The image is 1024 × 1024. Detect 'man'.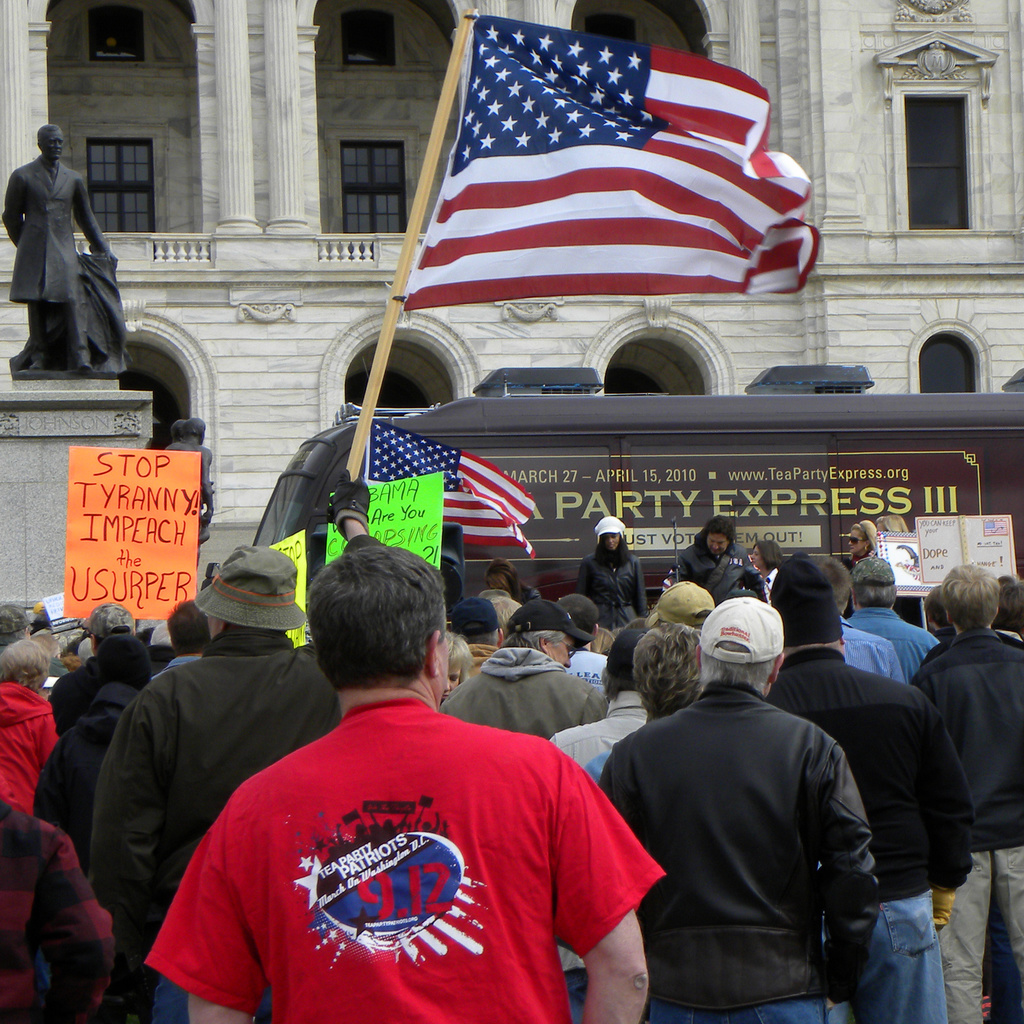
Detection: 2,125,112,376.
